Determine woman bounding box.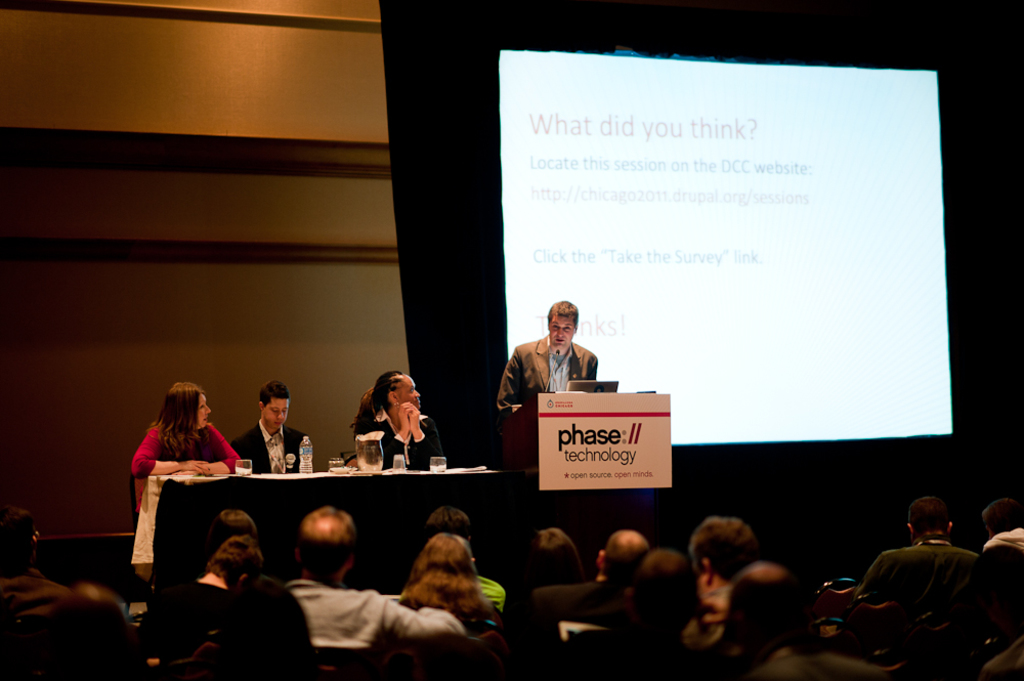
Determined: {"left": 189, "top": 513, "right": 284, "bottom": 618}.
